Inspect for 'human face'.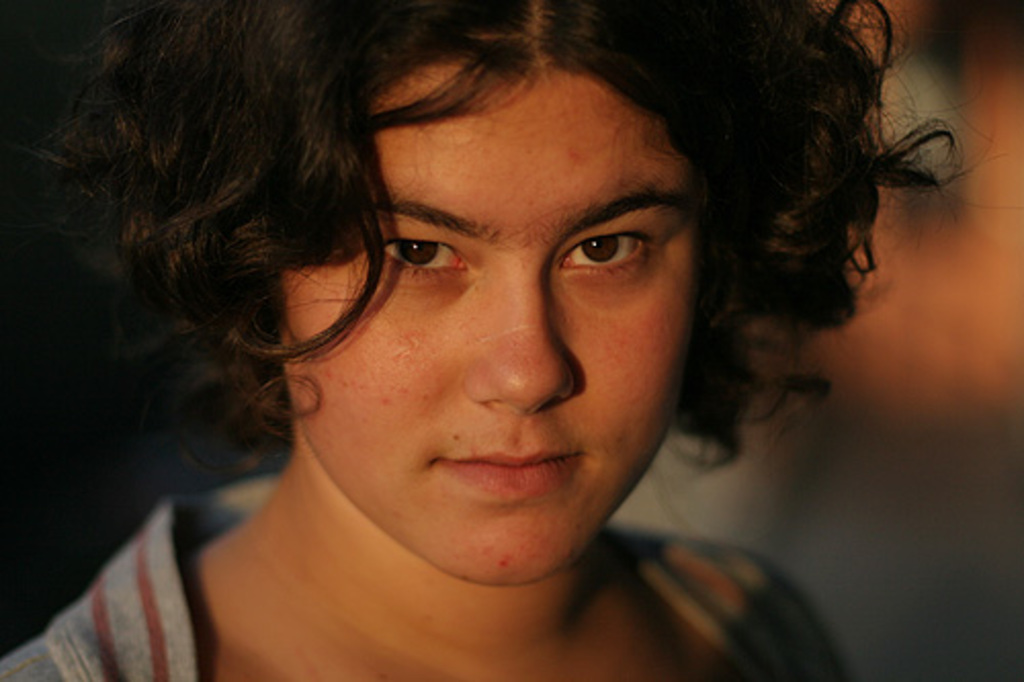
Inspection: [272, 55, 694, 565].
